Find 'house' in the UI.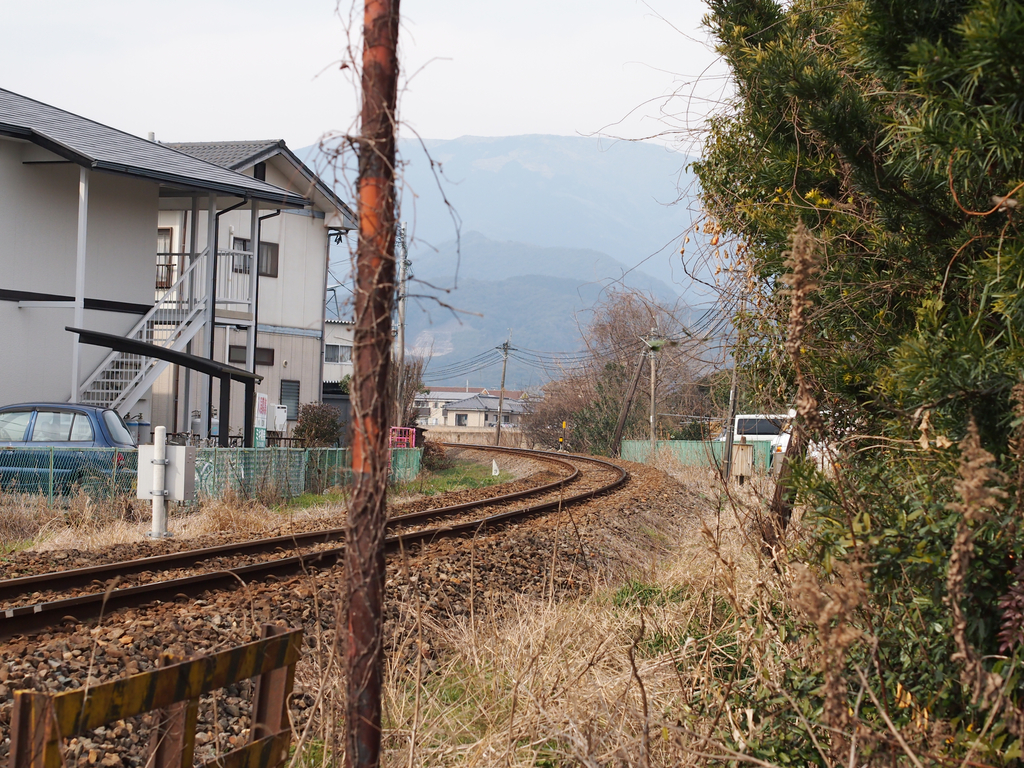
UI element at [170,143,356,444].
